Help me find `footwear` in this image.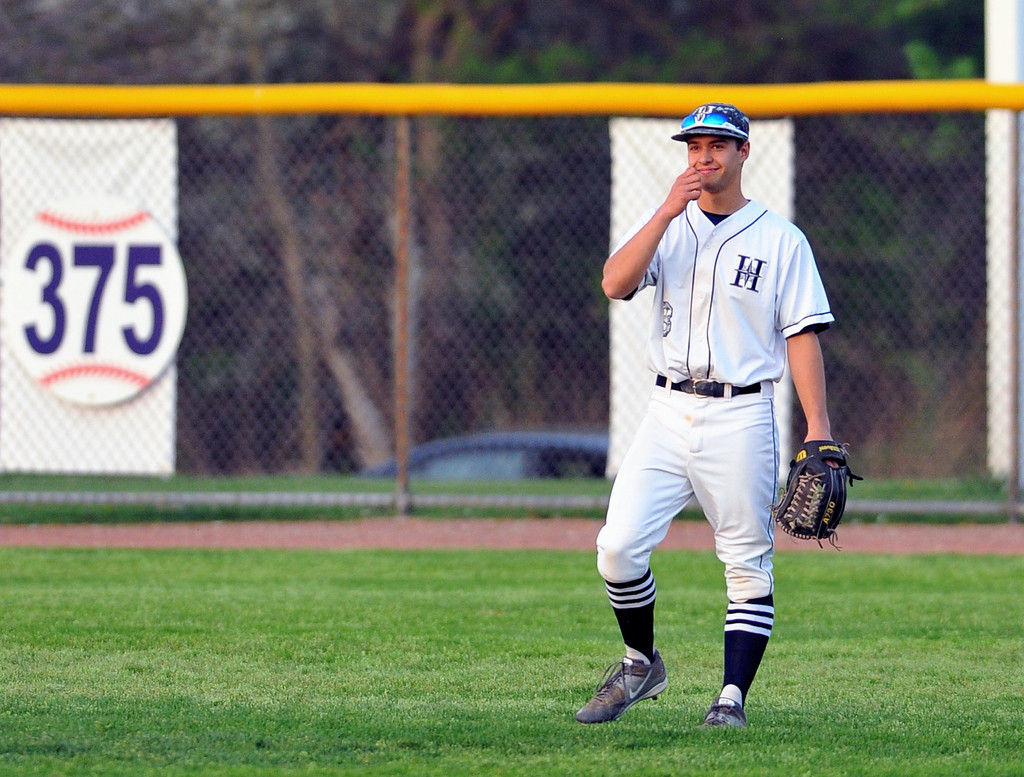
Found it: 580,645,665,723.
